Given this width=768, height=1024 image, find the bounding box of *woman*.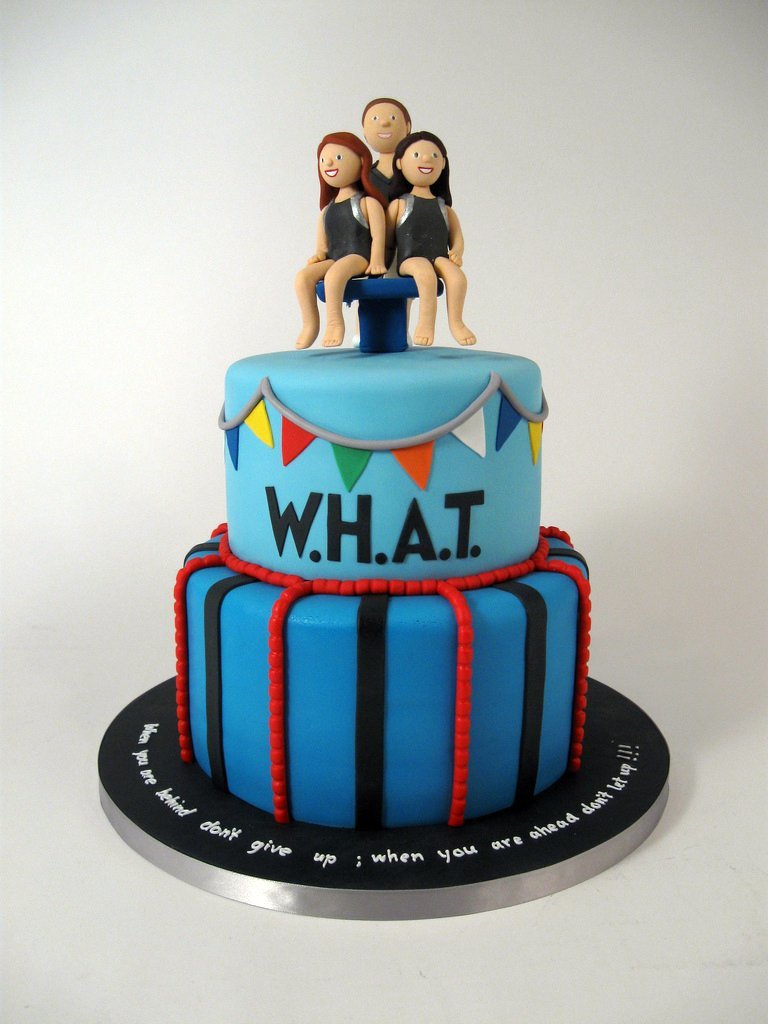
select_region(362, 97, 417, 230).
